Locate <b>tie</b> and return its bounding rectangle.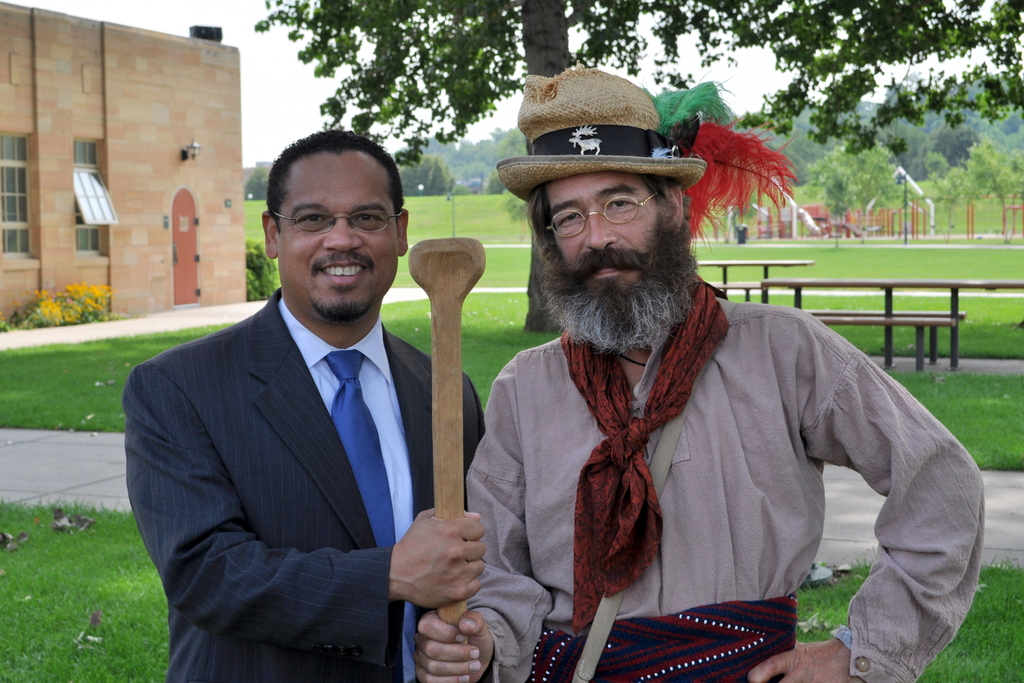
[327, 348, 396, 554].
